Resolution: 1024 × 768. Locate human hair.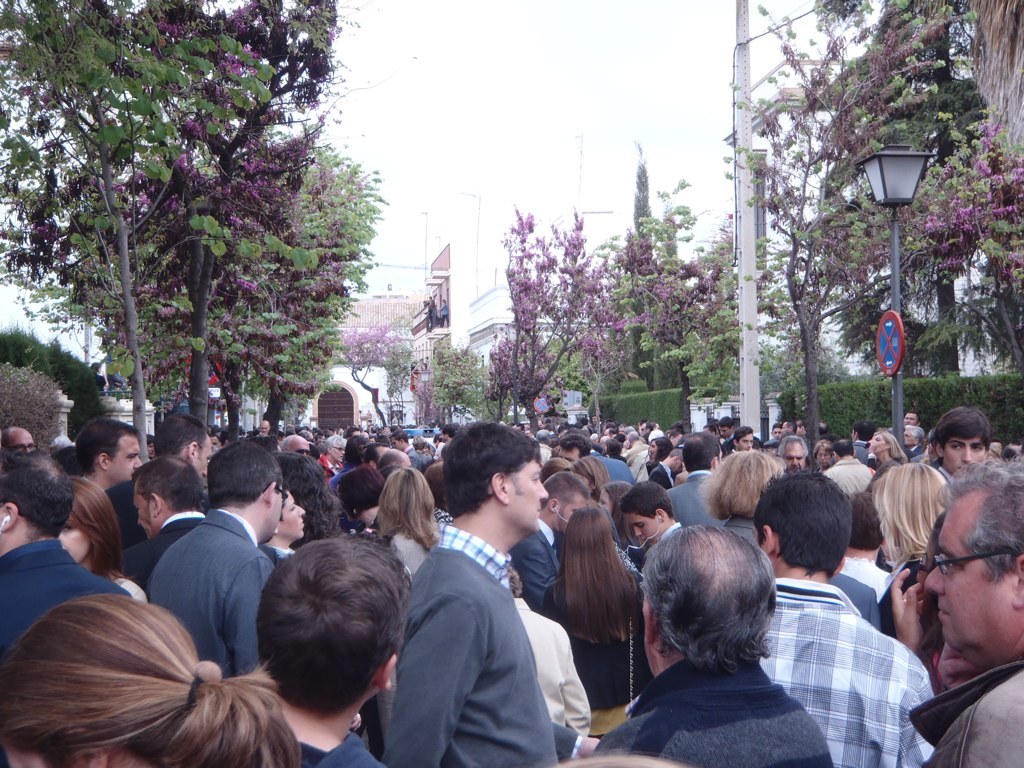
(618, 481, 674, 524).
